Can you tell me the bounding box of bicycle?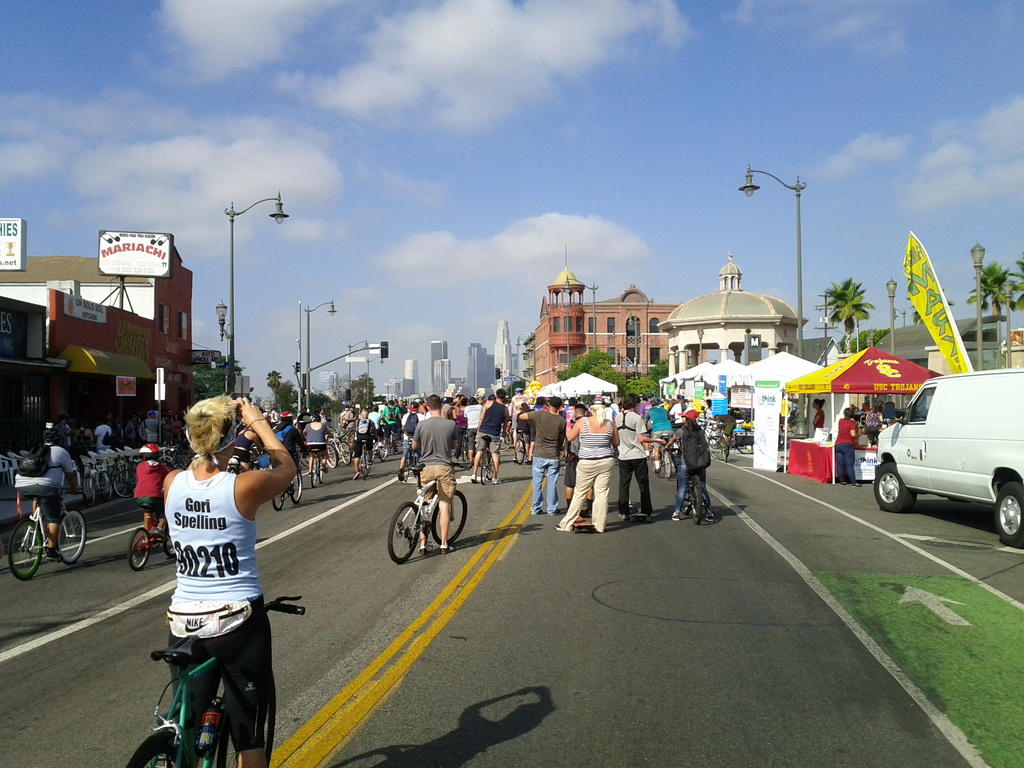
(left=666, top=446, right=712, bottom=527).
